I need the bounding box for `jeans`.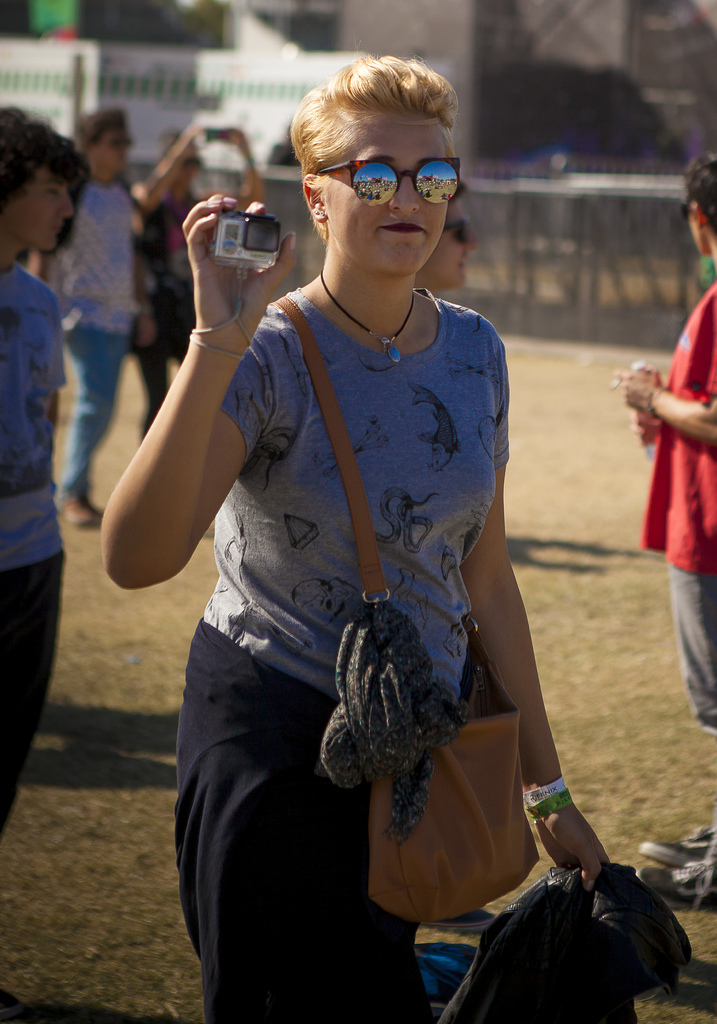
Here it is: l=57, t=330, r=125, b=493.
